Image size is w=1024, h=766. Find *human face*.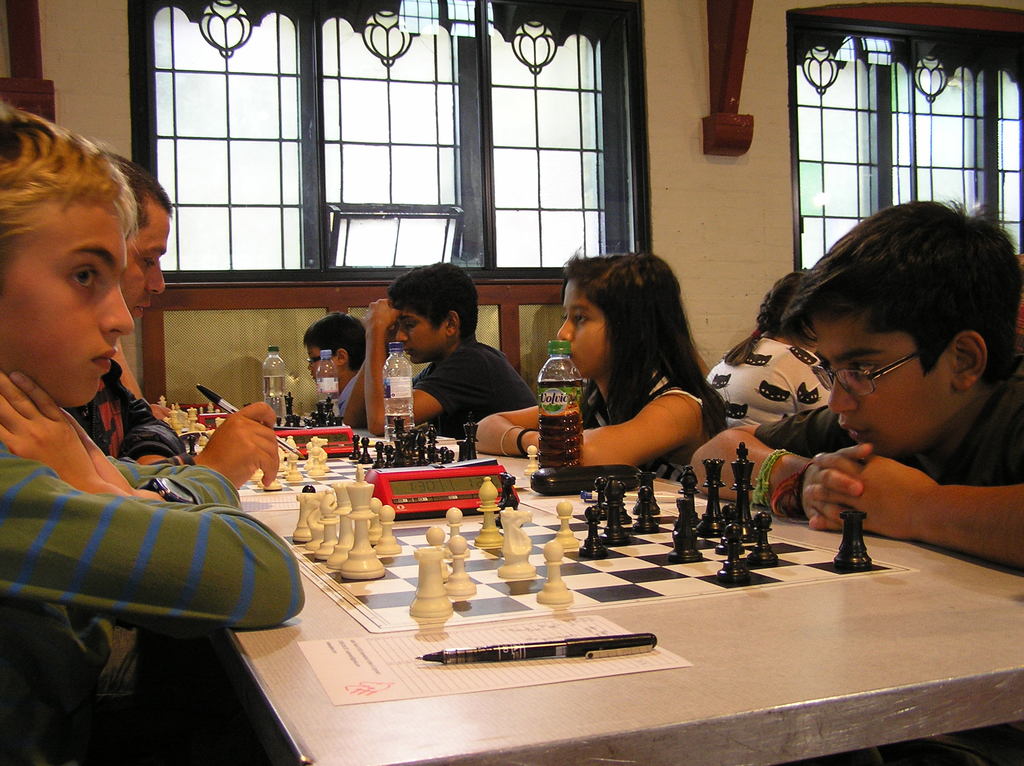
select_region(132, 218, 175, 312).
